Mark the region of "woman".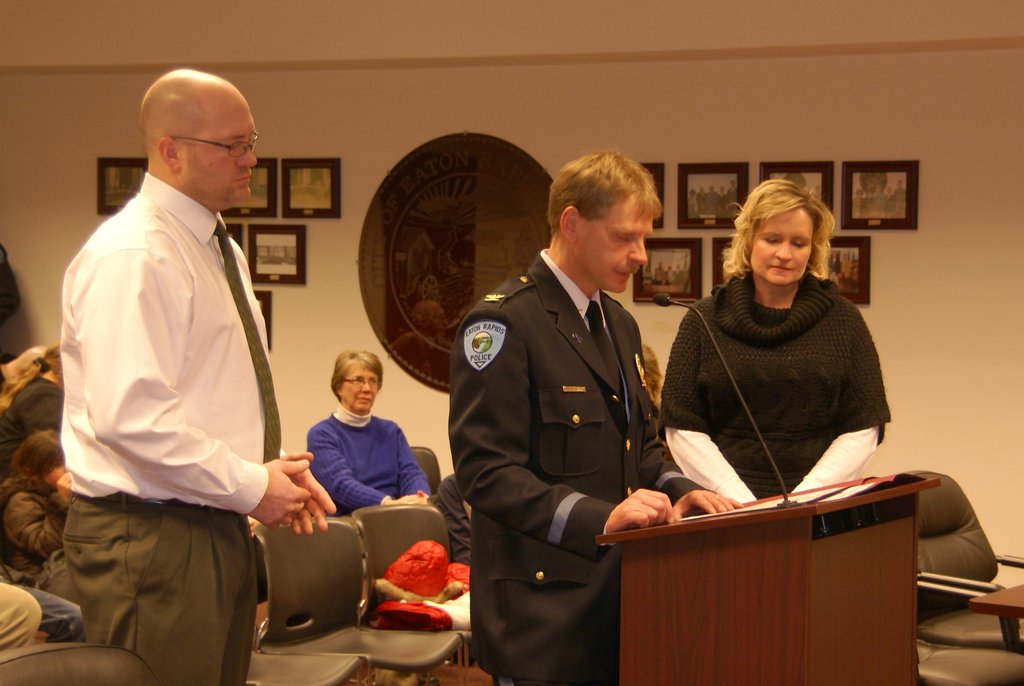
Region: 653/163/889/543.
